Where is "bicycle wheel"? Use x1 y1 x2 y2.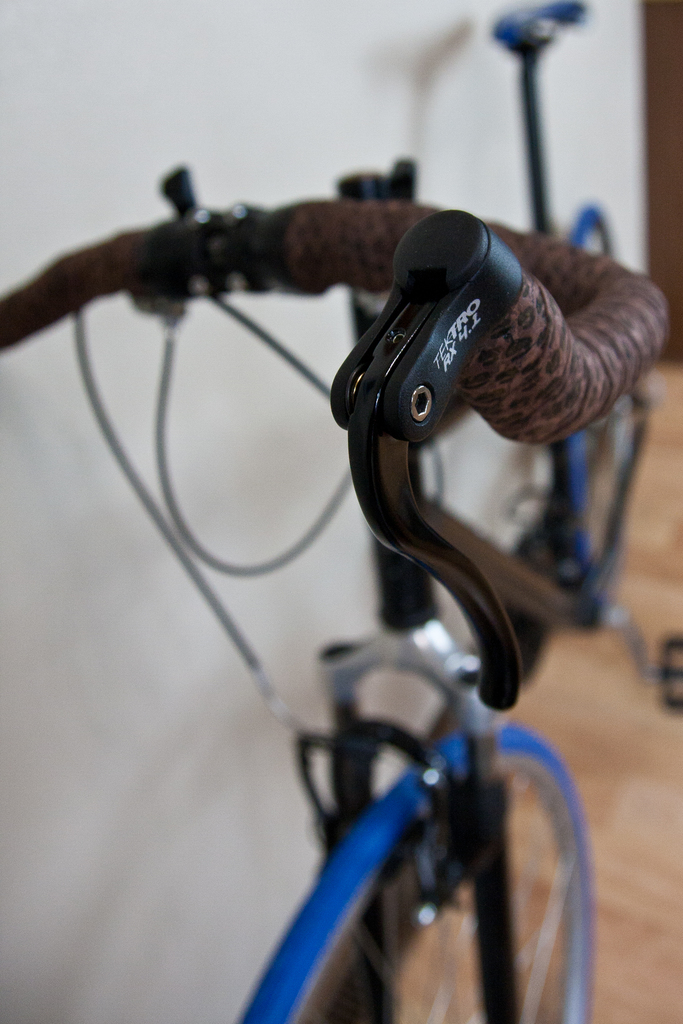
230 720 595 1023.
